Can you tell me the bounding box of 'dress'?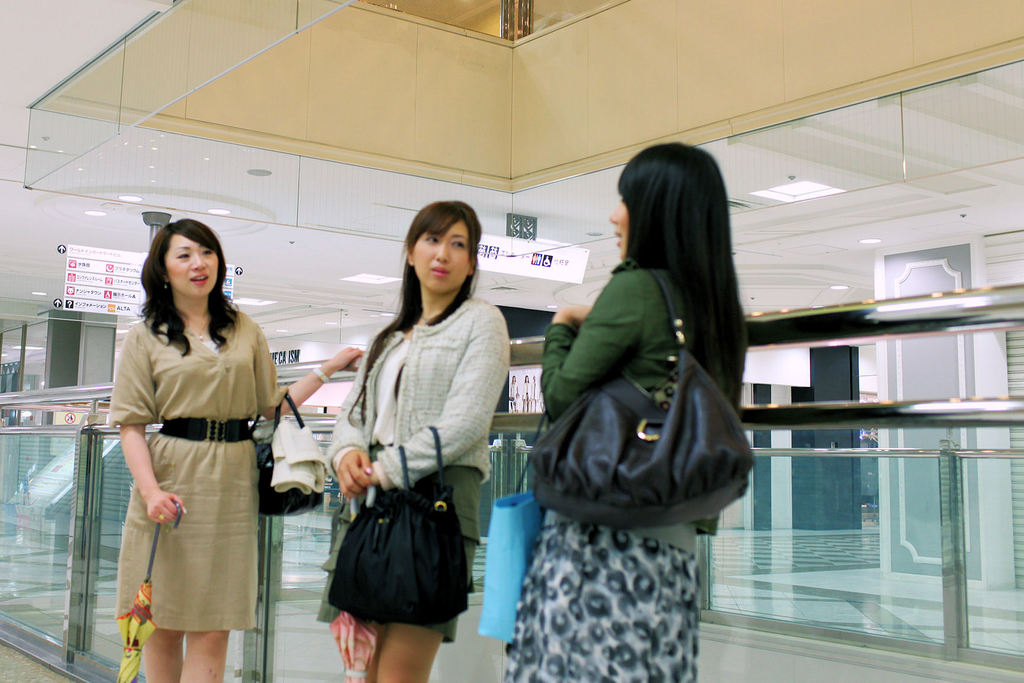
bbox(113, 309, 289, 632).
